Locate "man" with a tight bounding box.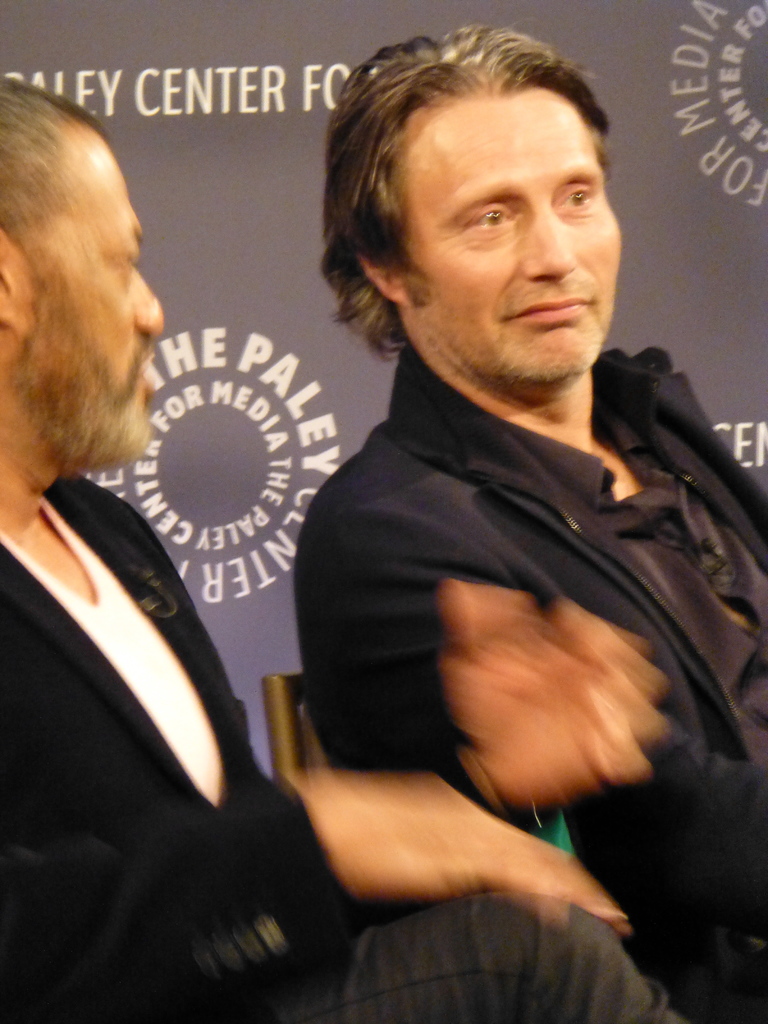
bbox(0, 77, 686, 1023).
